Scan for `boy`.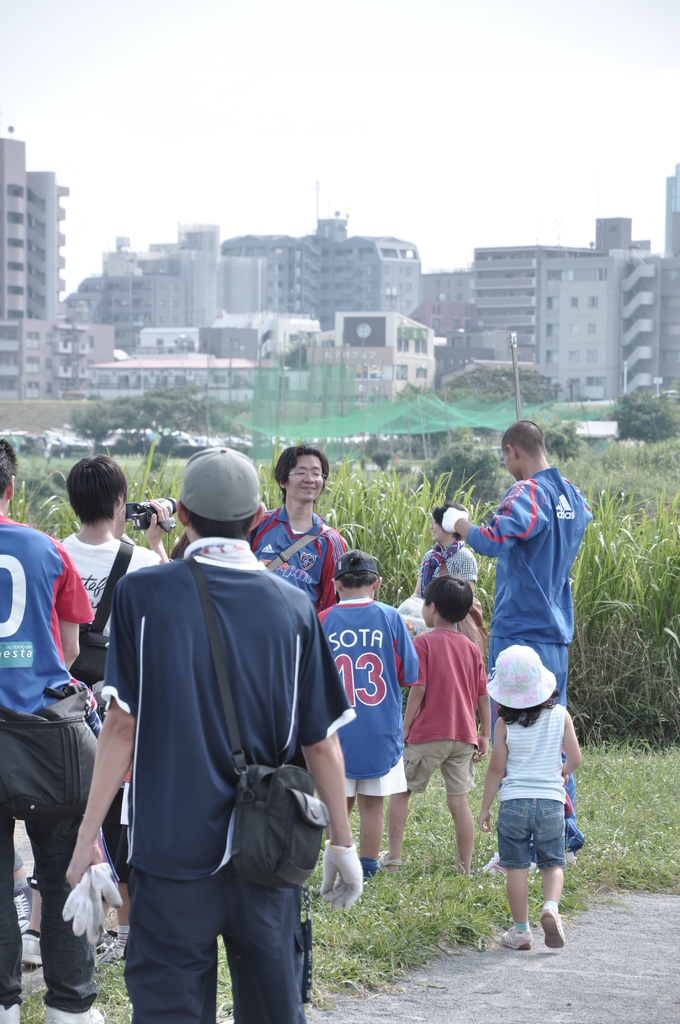
Scan result: [404, 573, 512, 888].
